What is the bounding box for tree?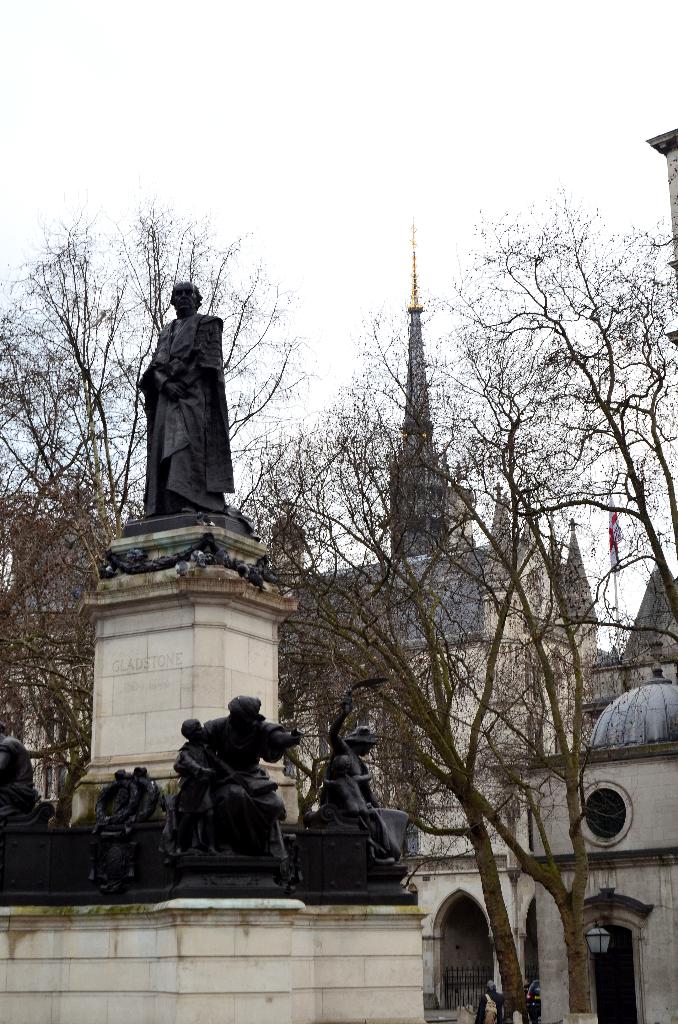
275,329,609,979.
